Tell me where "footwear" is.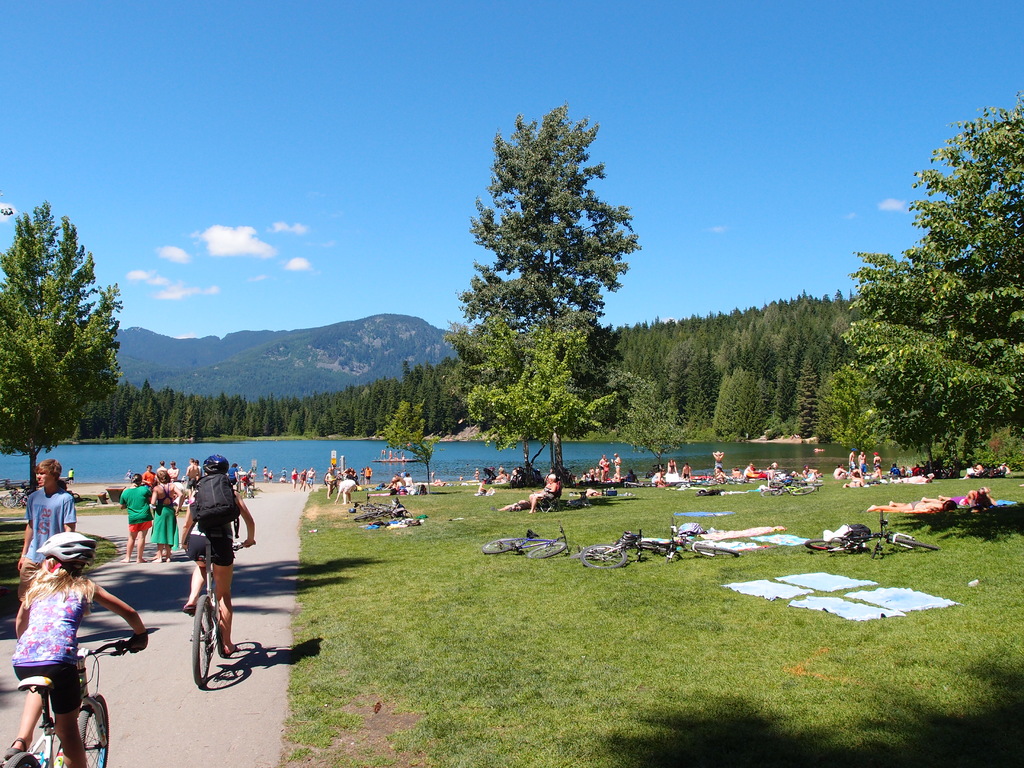
"footwear" is at (177, 604, 195, 614).
